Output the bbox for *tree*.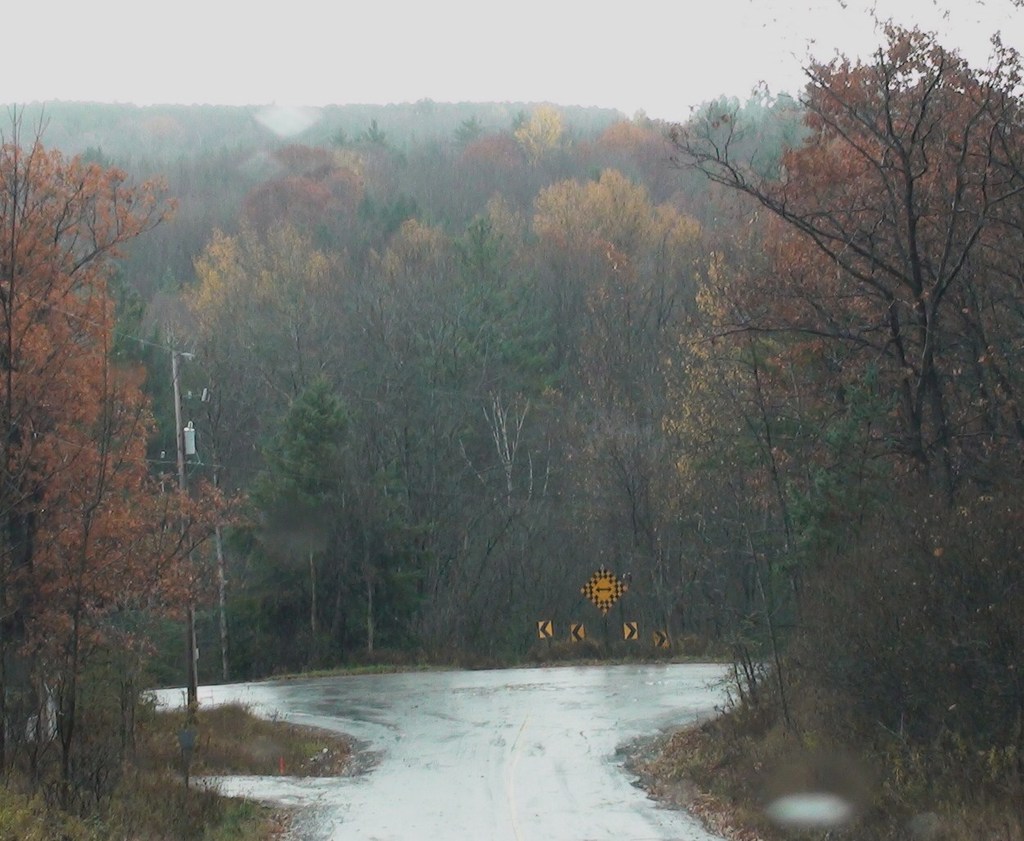
Rect(706, 23, 988, 669).
